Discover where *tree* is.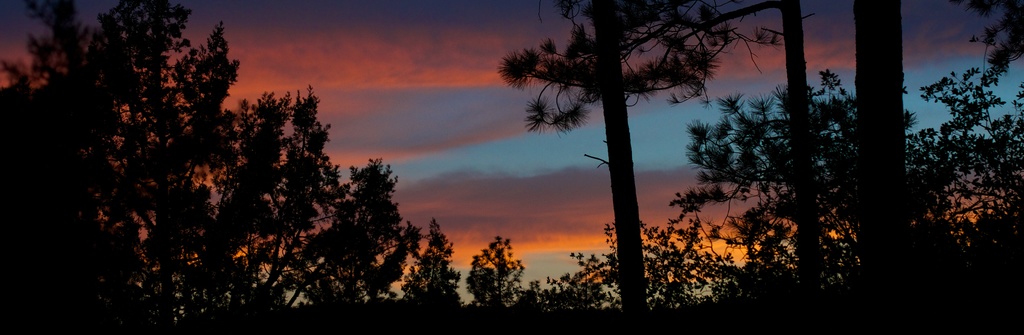
Discovered at pyautogui.locateOnScreen(594, 222, 739, 303).
